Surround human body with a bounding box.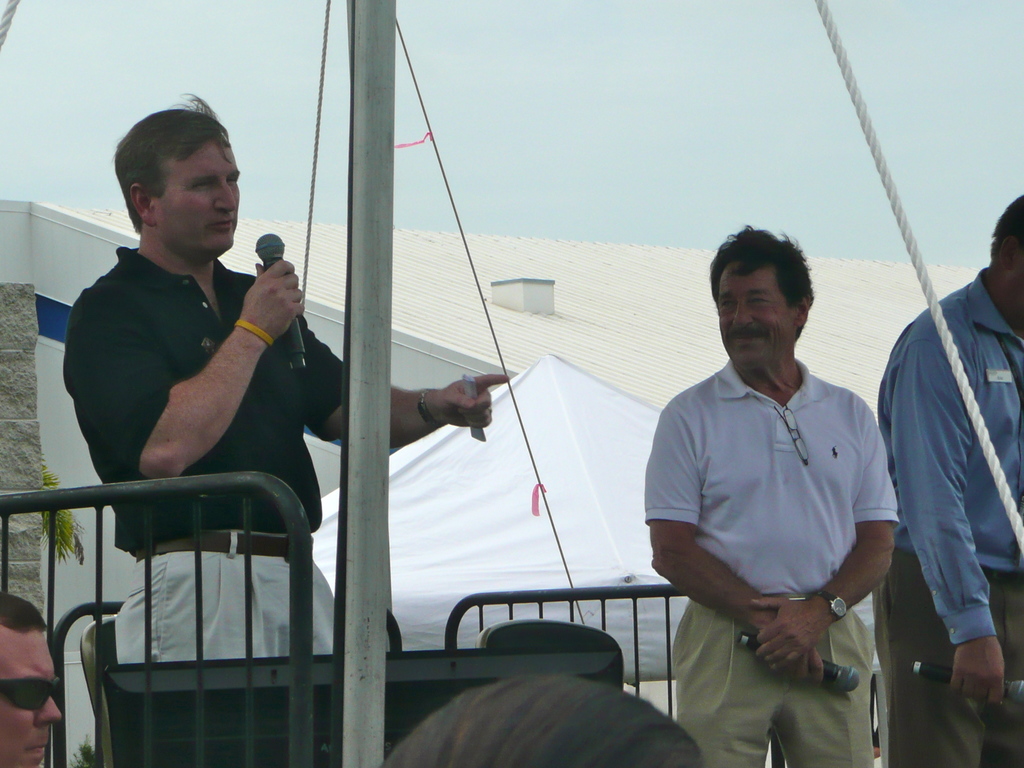
<bbox>649, 227, 897, 767</bbox>.
